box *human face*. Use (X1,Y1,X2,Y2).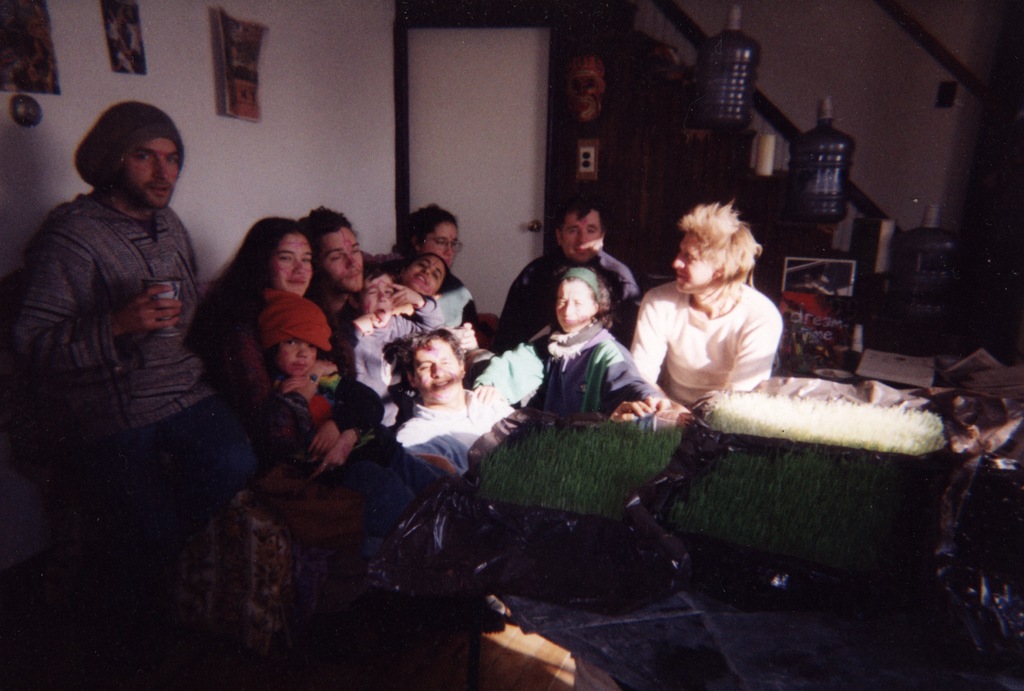
(563,211,604,264).
